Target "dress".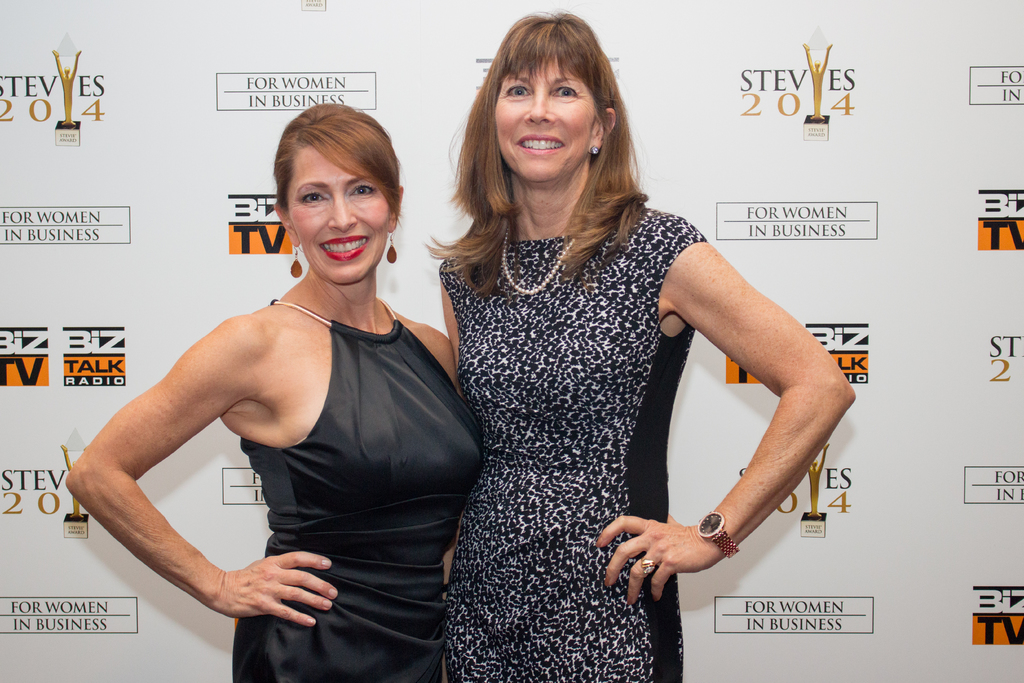
Target region: {"x1": 449, "y1": 205, "x2": 709, "y2": 682}.
